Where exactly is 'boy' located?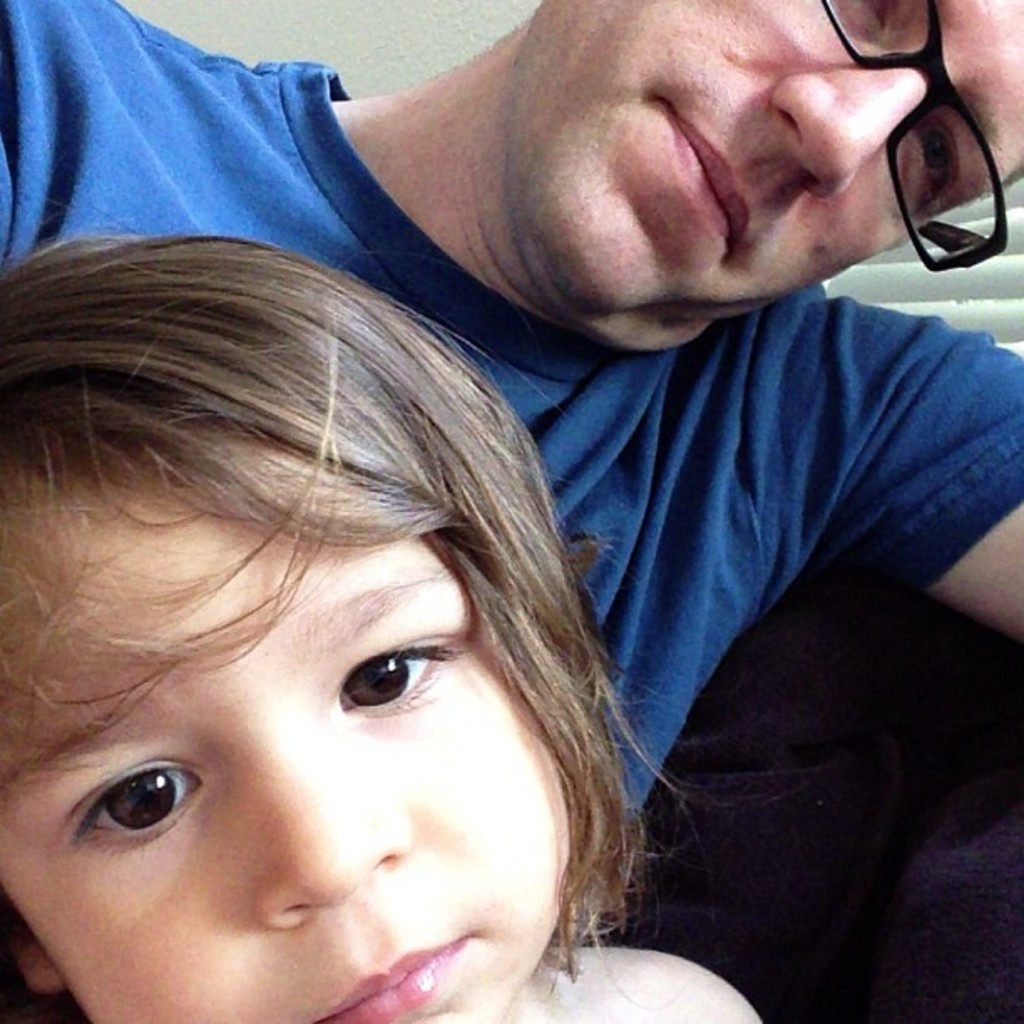
Its bounding box is {"left": 0, "top": 228, "right": 768, "bottom": 1022}.
